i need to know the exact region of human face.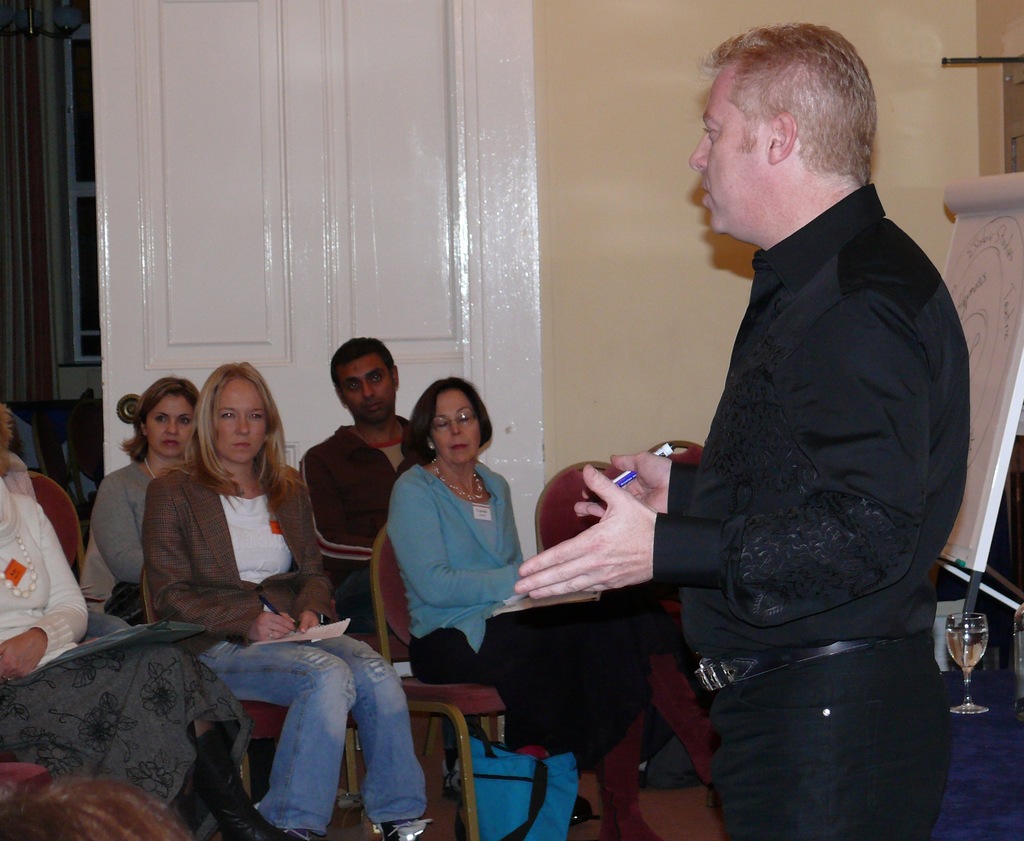
Region: (x1=689, y1=58, x2=772, y2=246).
